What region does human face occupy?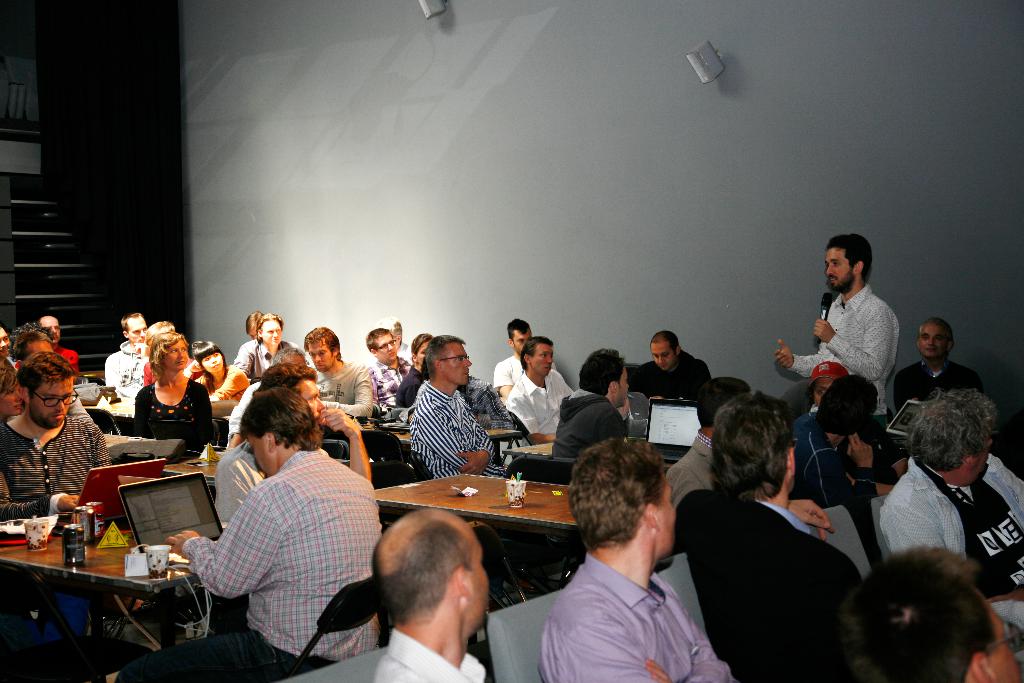
(442, 340, 471, 386).
